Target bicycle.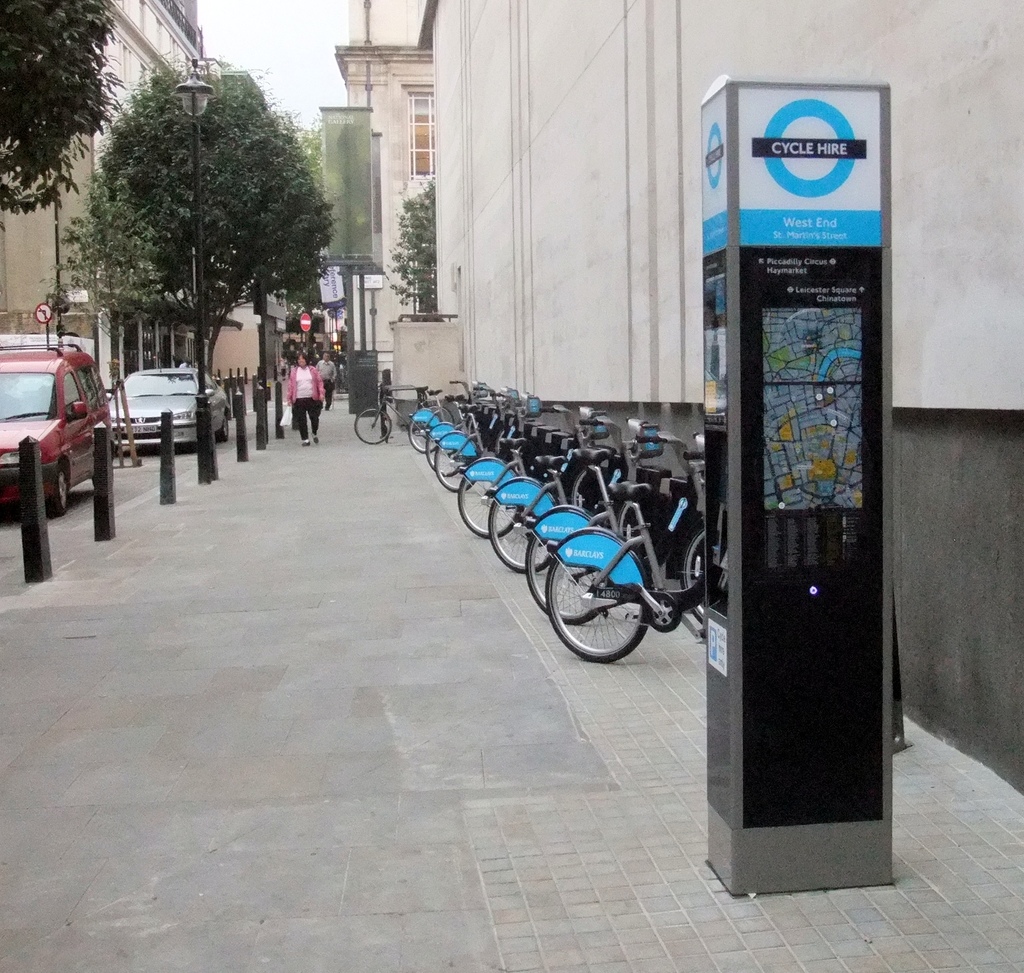
Target region: crop(357, 386, 431, 447).
